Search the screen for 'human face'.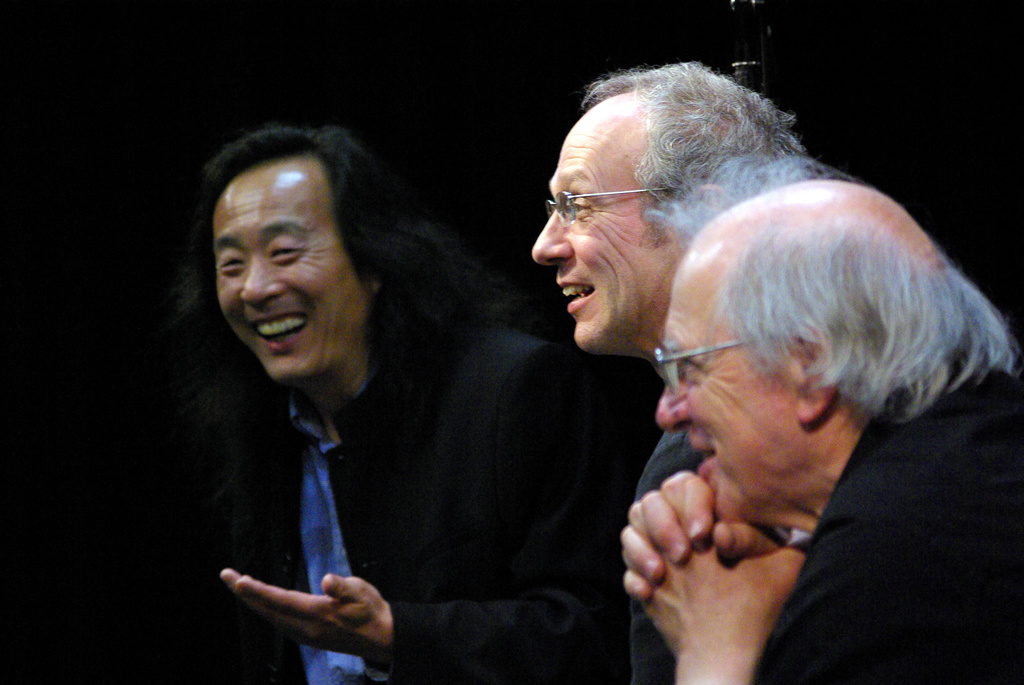
Found at [215,166,355,382].
